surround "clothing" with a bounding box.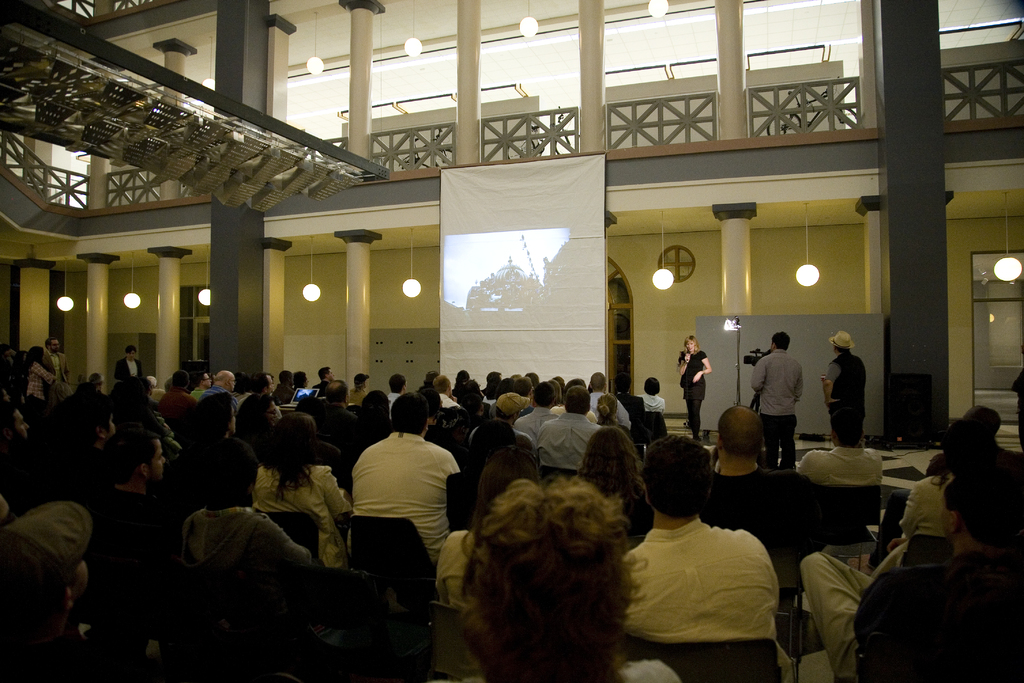
x1=385 y1=393 x2=406 y2=416.
